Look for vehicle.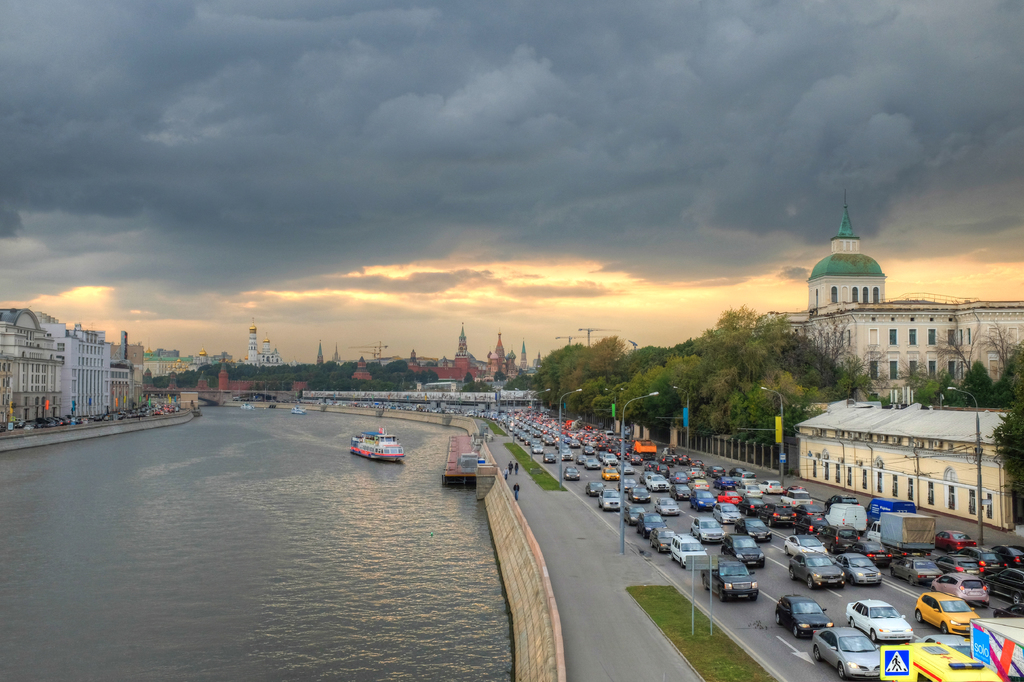
Found: left=776, top=594, right=825, bottom=642.
